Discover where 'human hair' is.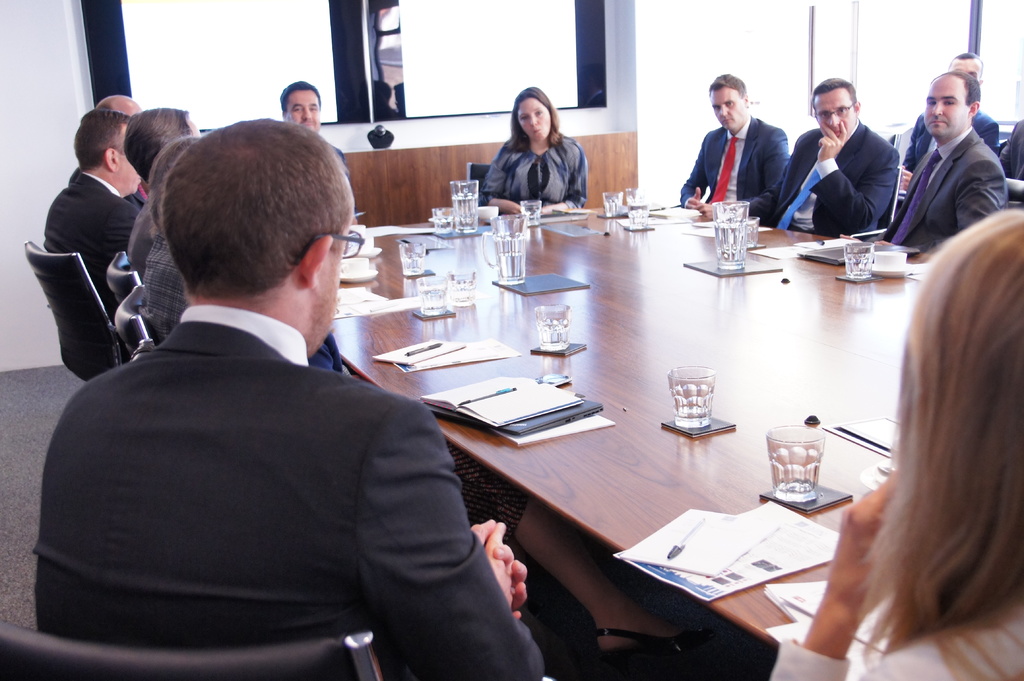
Discovered at crop(71, 103, 132, 178).
